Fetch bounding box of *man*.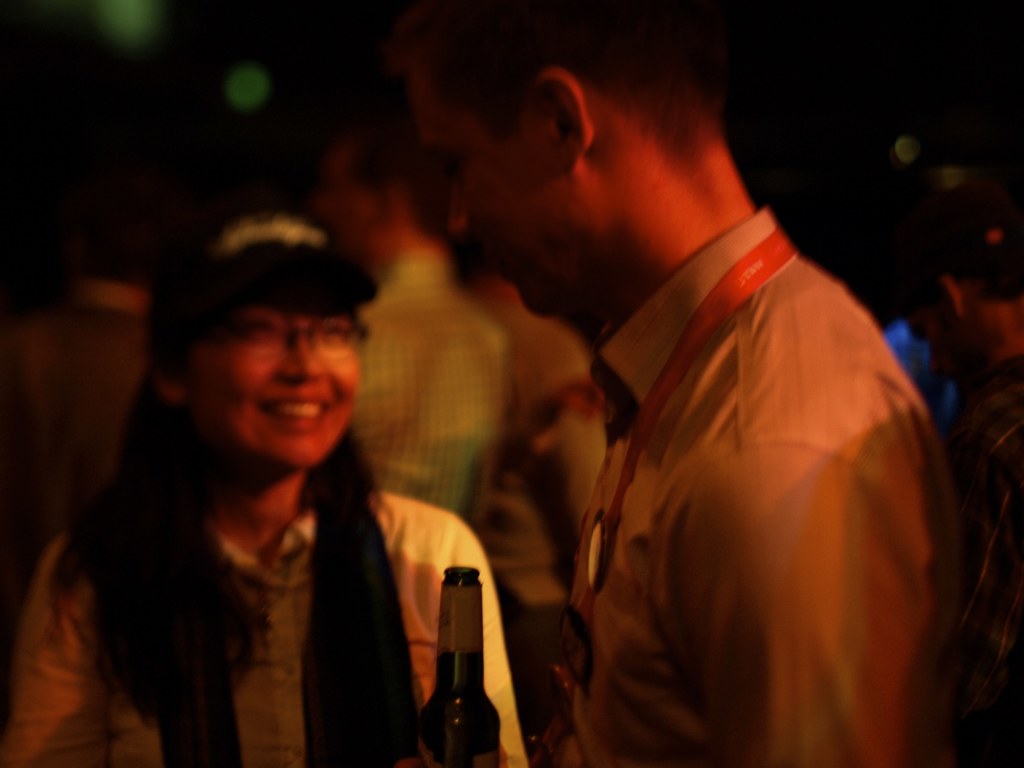
Bbox: [left=408, top=0, right=957, bottom=767].
